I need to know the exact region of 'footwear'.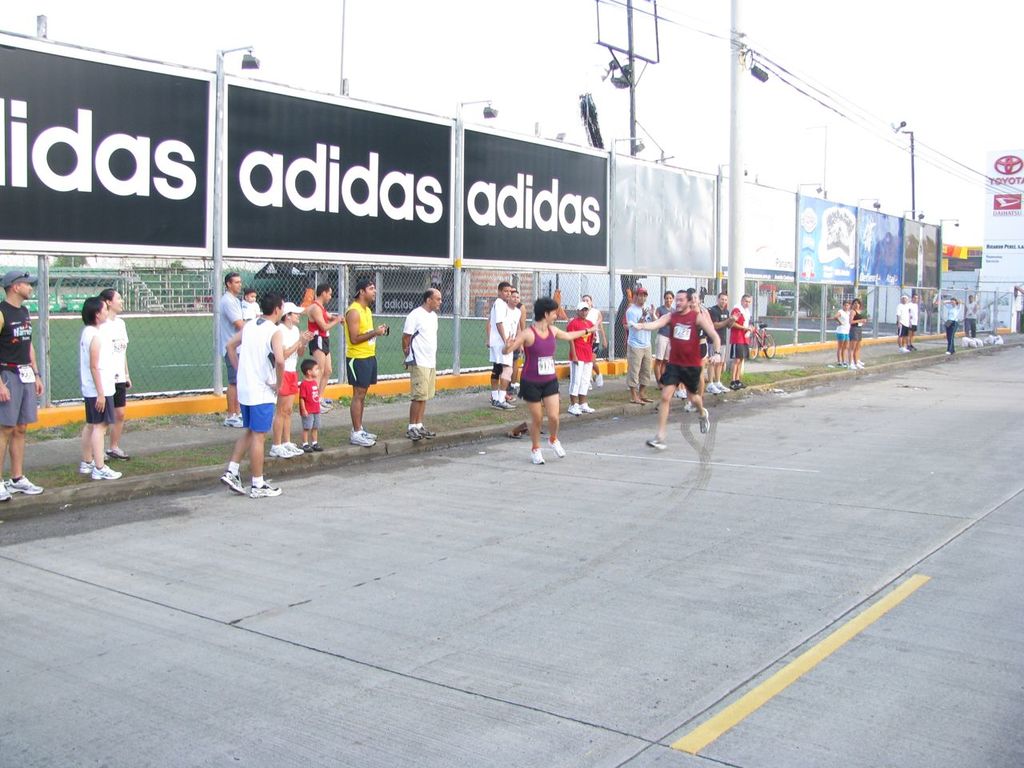
Region: Rect(350, 431, 370, 446).
